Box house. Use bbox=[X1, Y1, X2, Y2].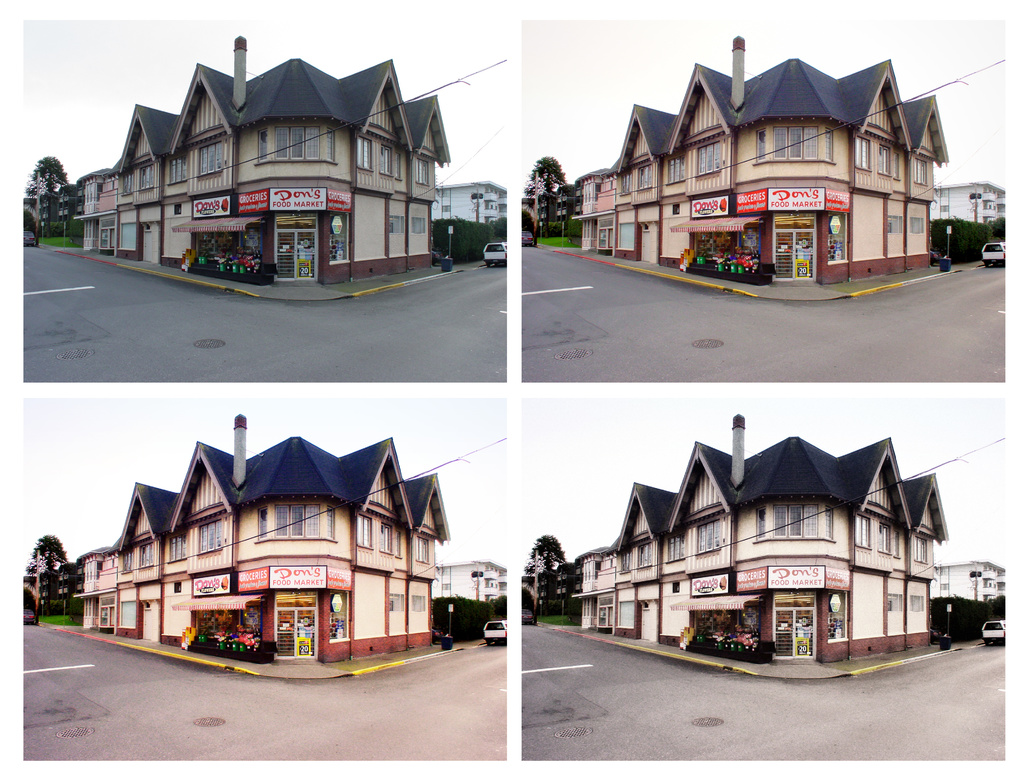
bbox=[518, 174, 581, 250].
